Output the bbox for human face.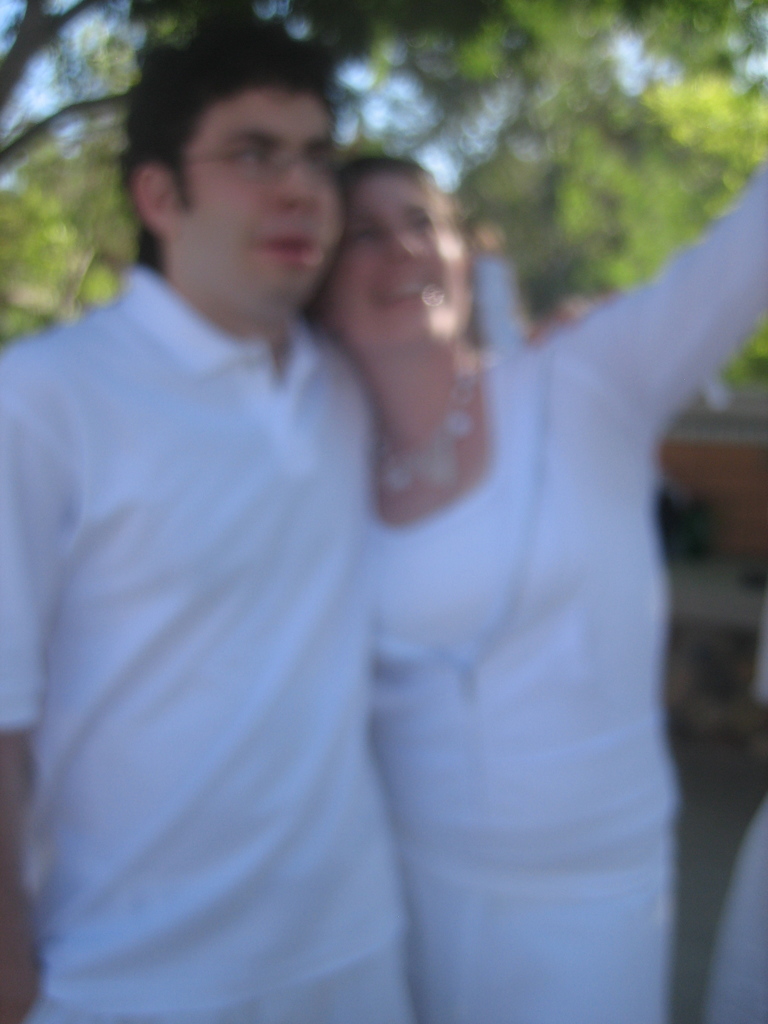
x1=332 y1=179 x2=467 y2=356.
